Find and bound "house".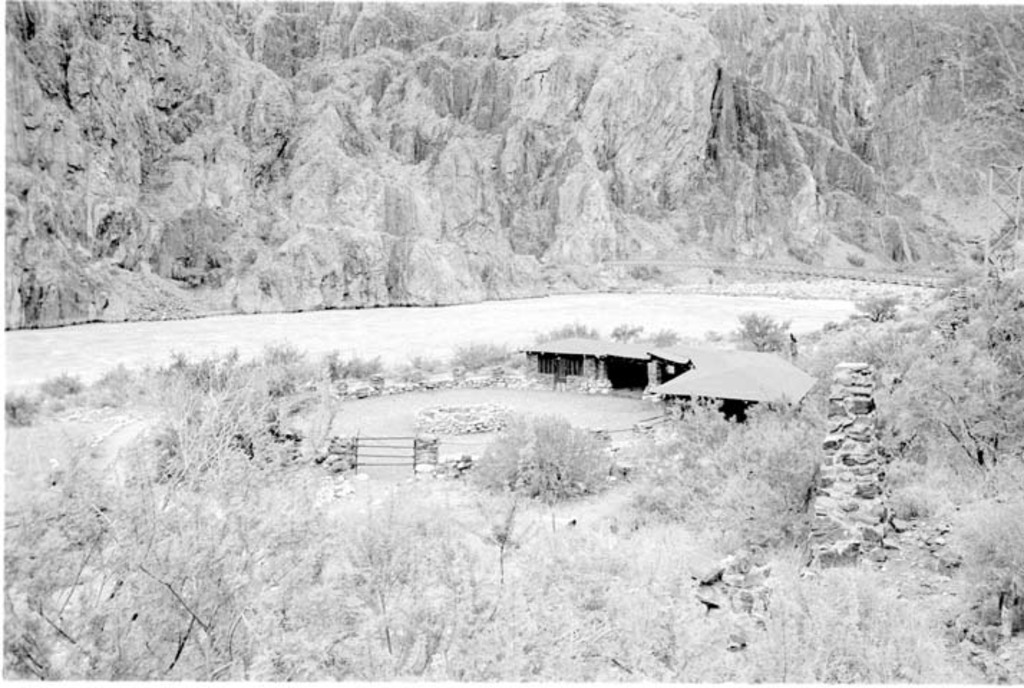
Bound: pyautogui.locateOnScreen(523, 337, 693, 397).
